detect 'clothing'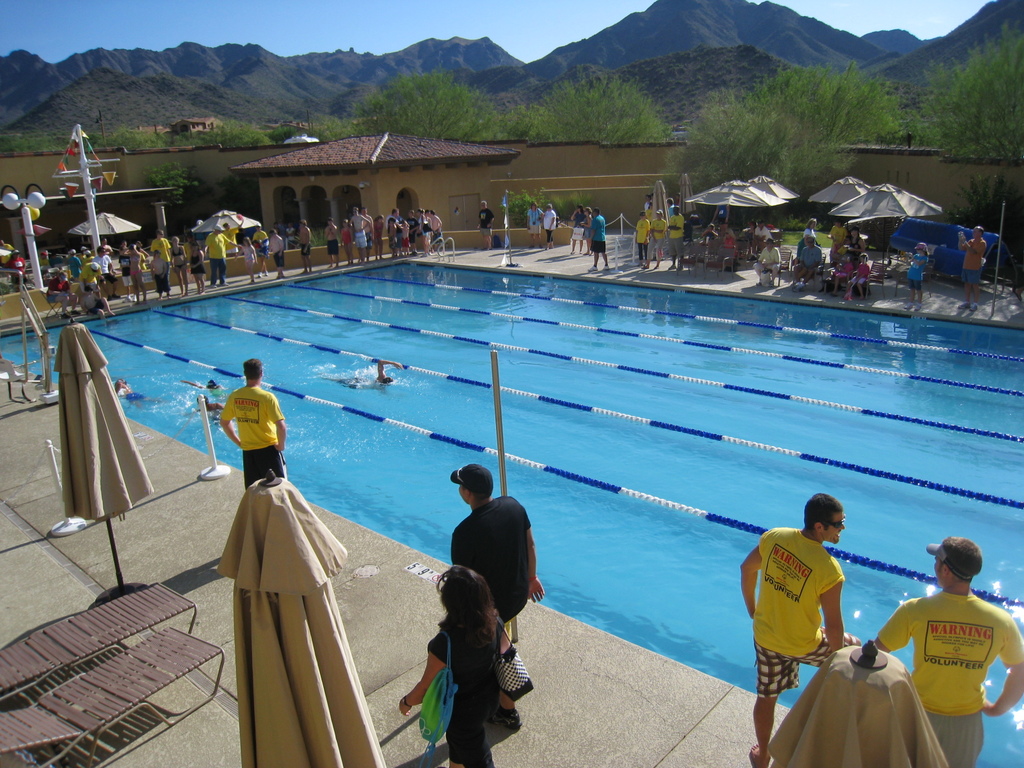
(219,385,287,490)
